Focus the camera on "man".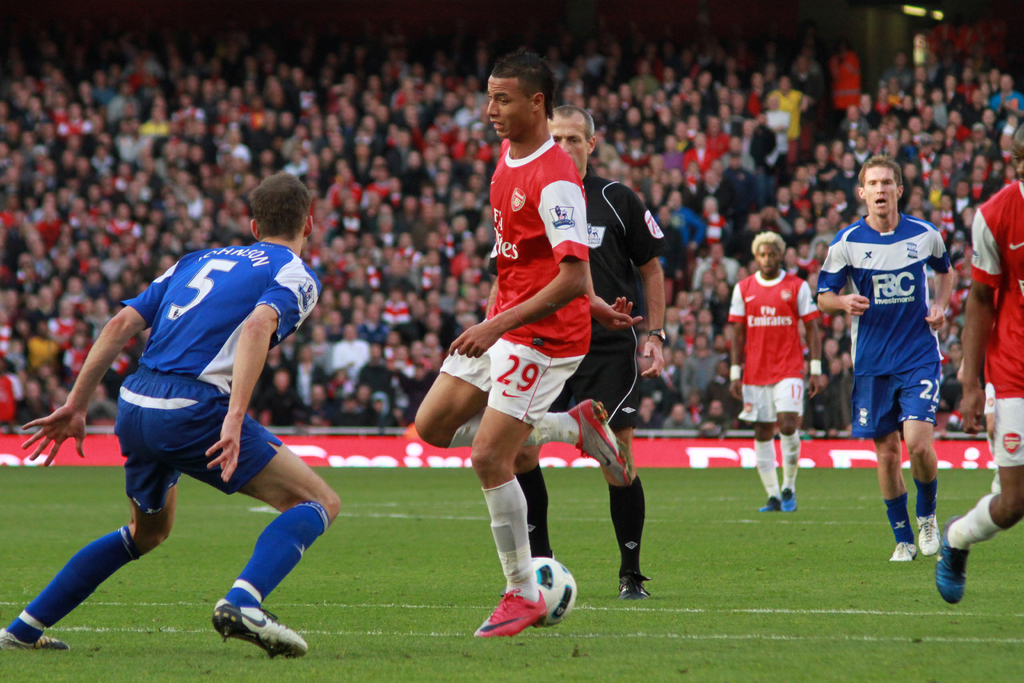
Focus region: locate(831, 169, 972, 583).
